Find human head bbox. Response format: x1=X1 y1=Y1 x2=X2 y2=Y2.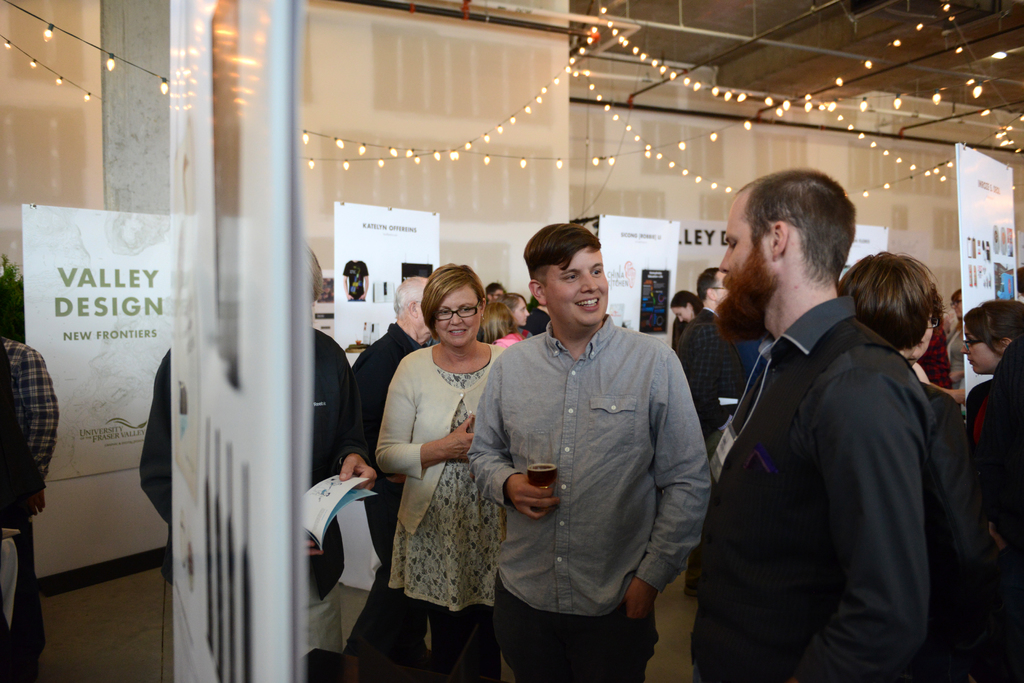
x1=390 y1=280 x2=435 y2=340.
